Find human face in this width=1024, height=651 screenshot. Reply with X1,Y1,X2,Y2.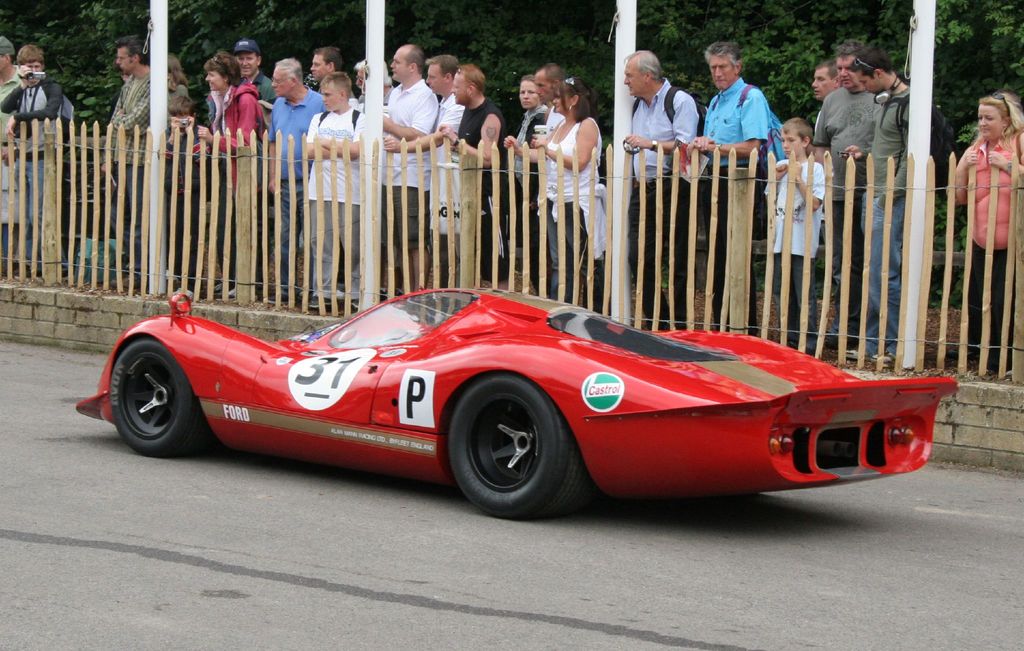
23,58,42,83.
